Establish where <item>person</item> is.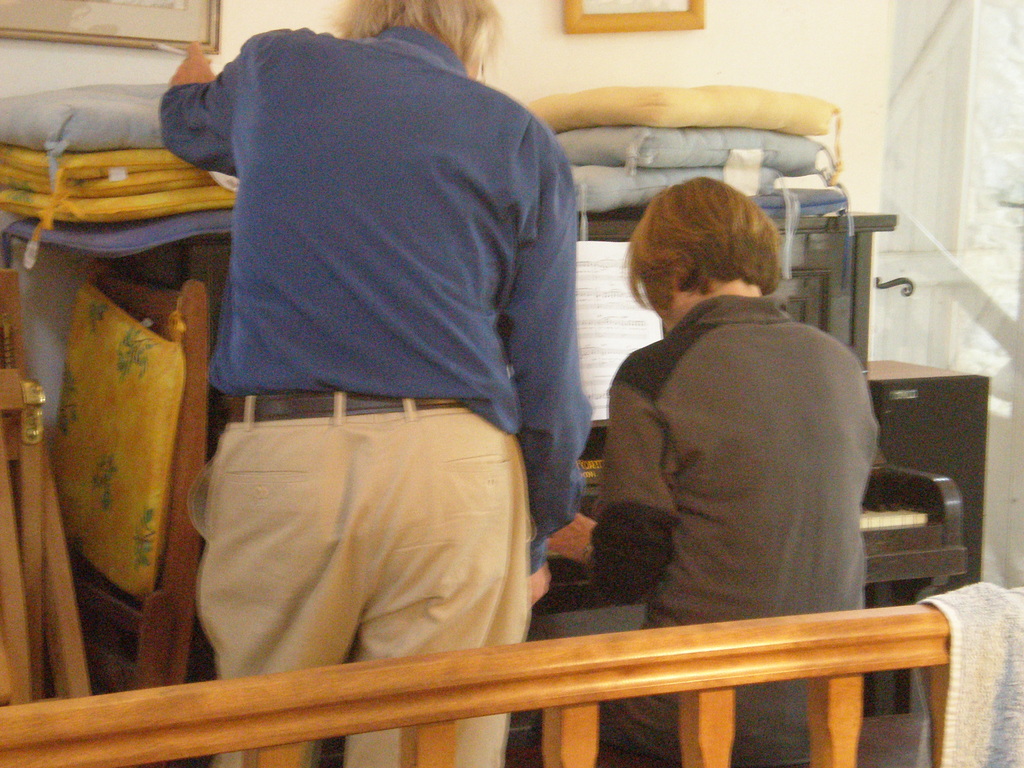
Established at bbox=[541, 171, 876, 767].
